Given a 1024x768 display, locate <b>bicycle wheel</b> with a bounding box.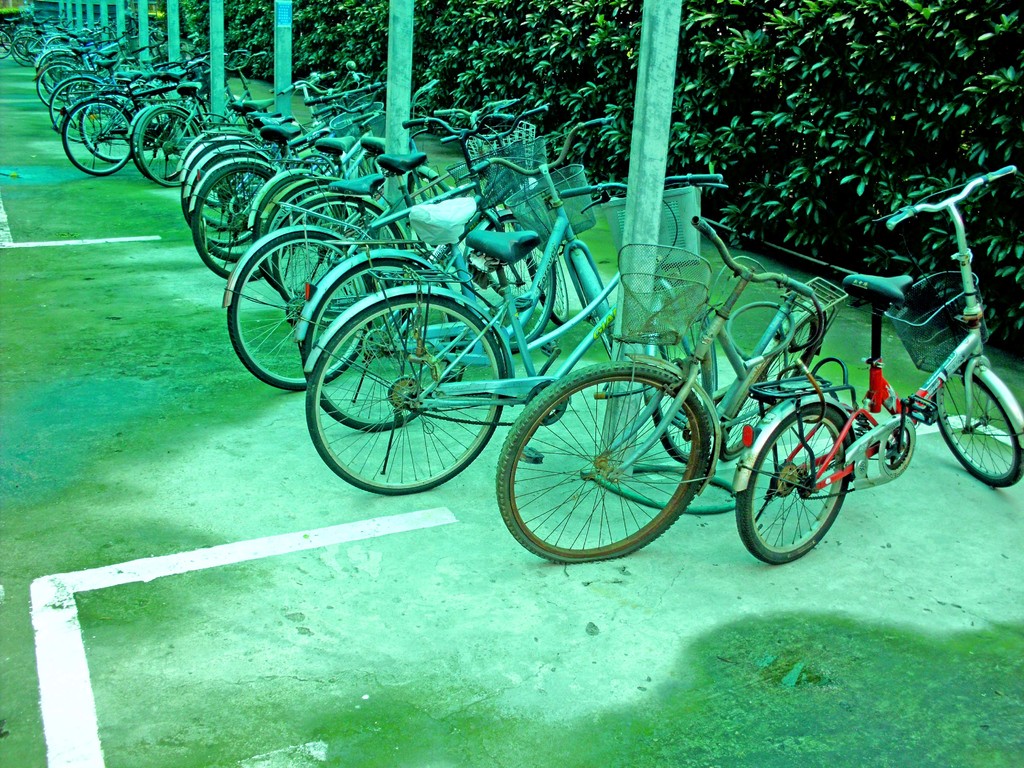
Located: BBox(573, 266, 616, 362).
